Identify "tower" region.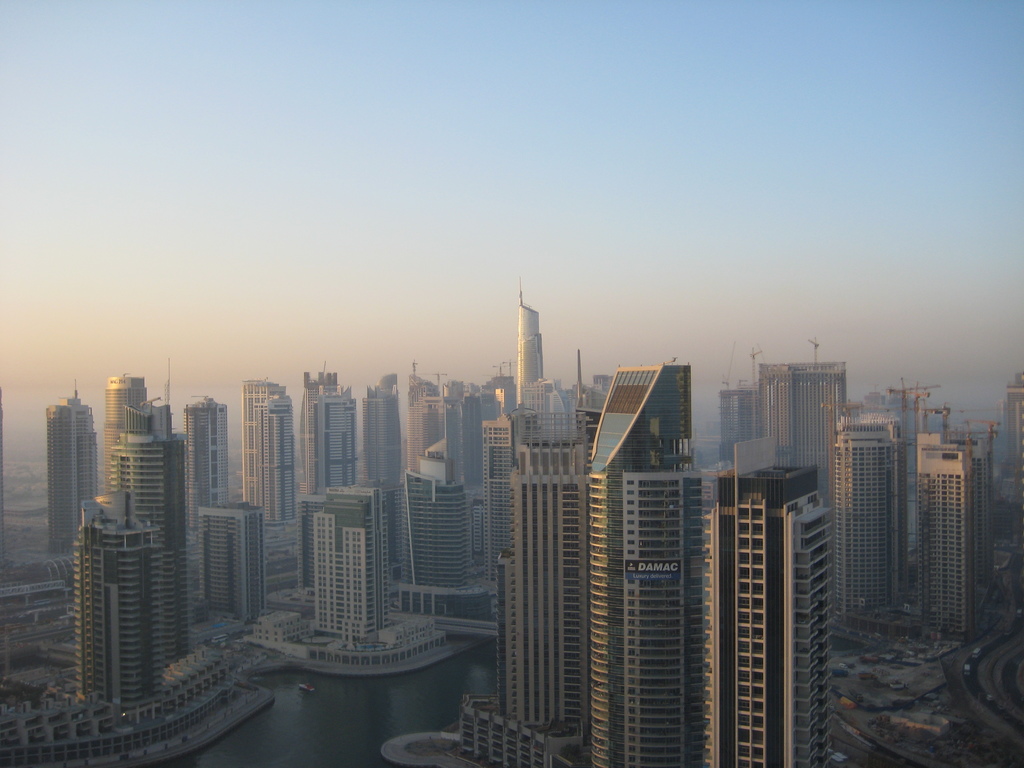
Region: (x1=71, y1=488, x2=172, y2=711).
